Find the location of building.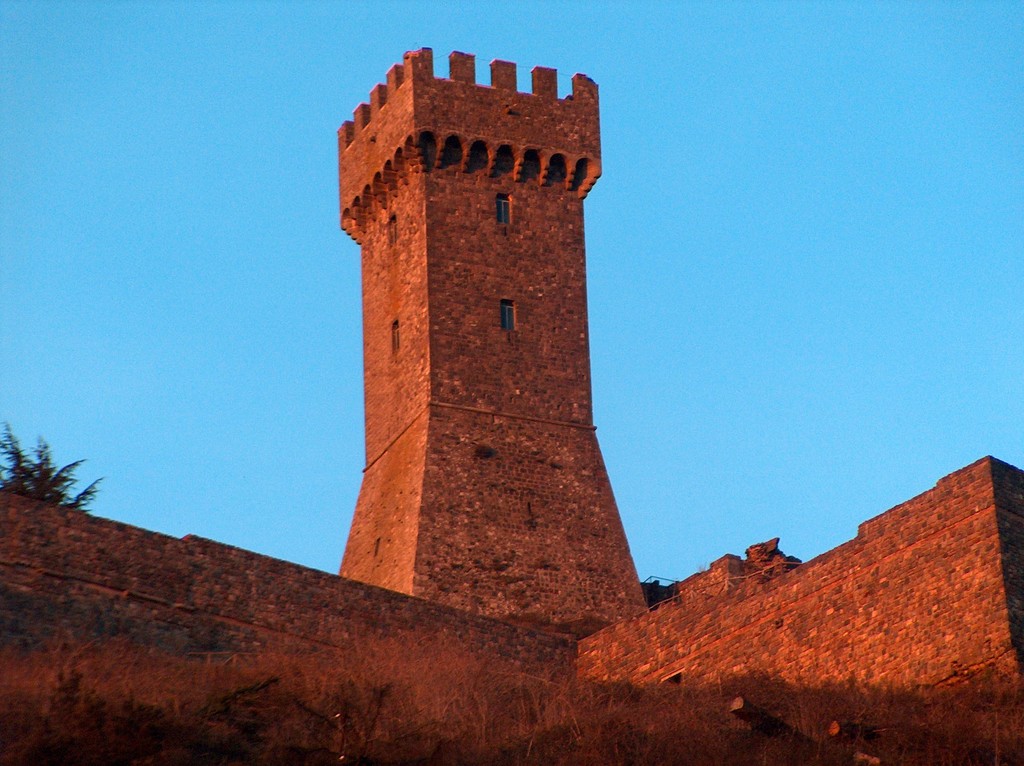
Location: (6, 49, 1023, 758).
